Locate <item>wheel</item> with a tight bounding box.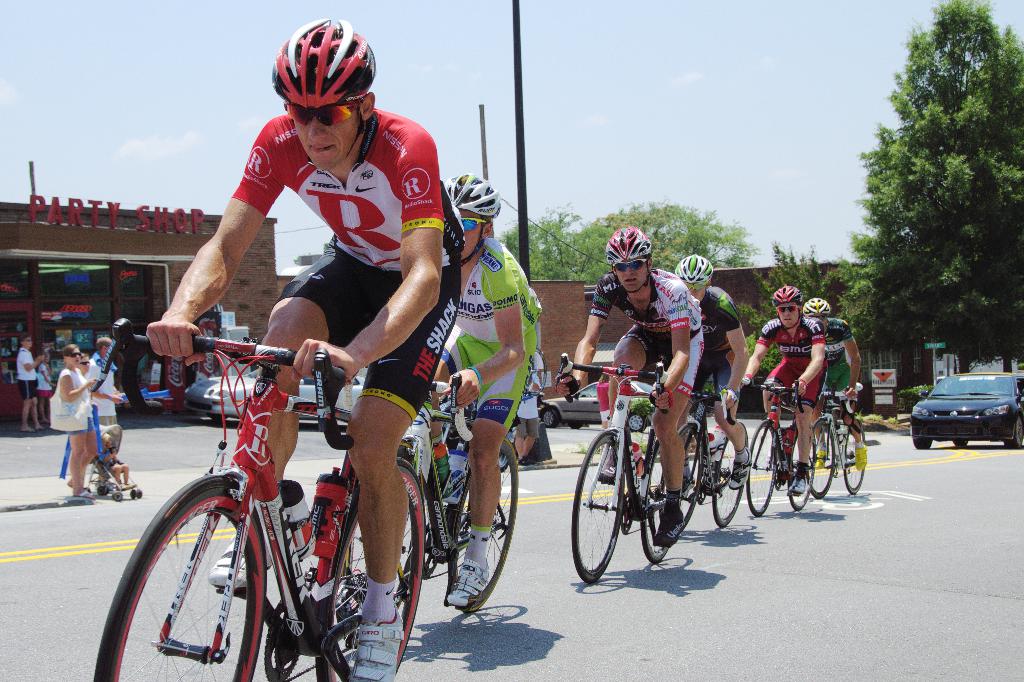
(537, 405, 559, 428).
